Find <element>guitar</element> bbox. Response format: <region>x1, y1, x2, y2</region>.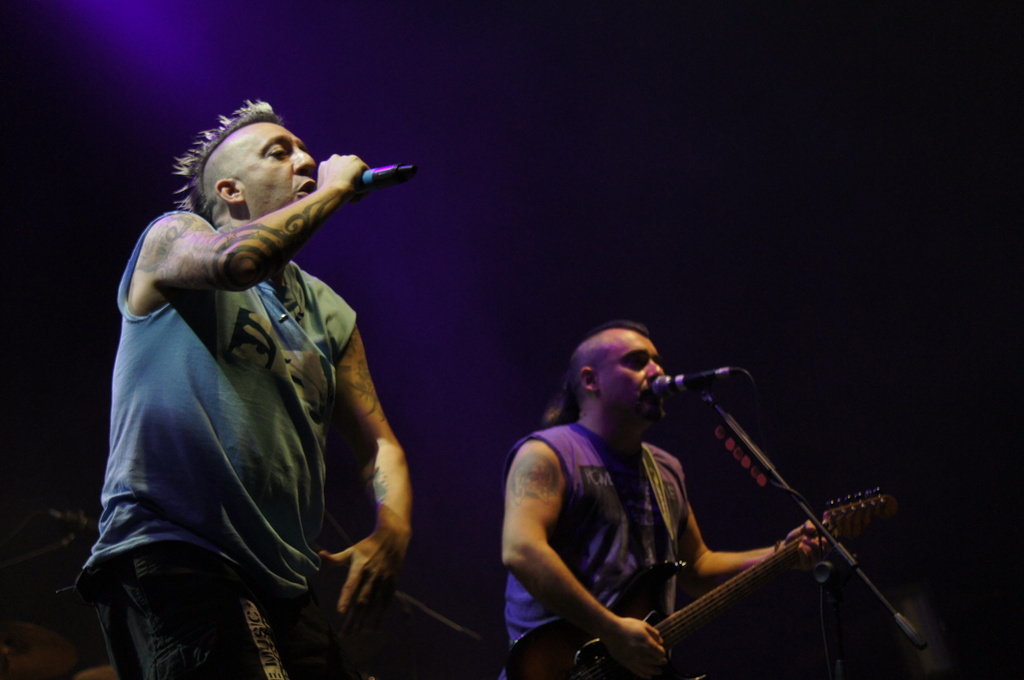
<region>497, 489, 894, 679</region>.
